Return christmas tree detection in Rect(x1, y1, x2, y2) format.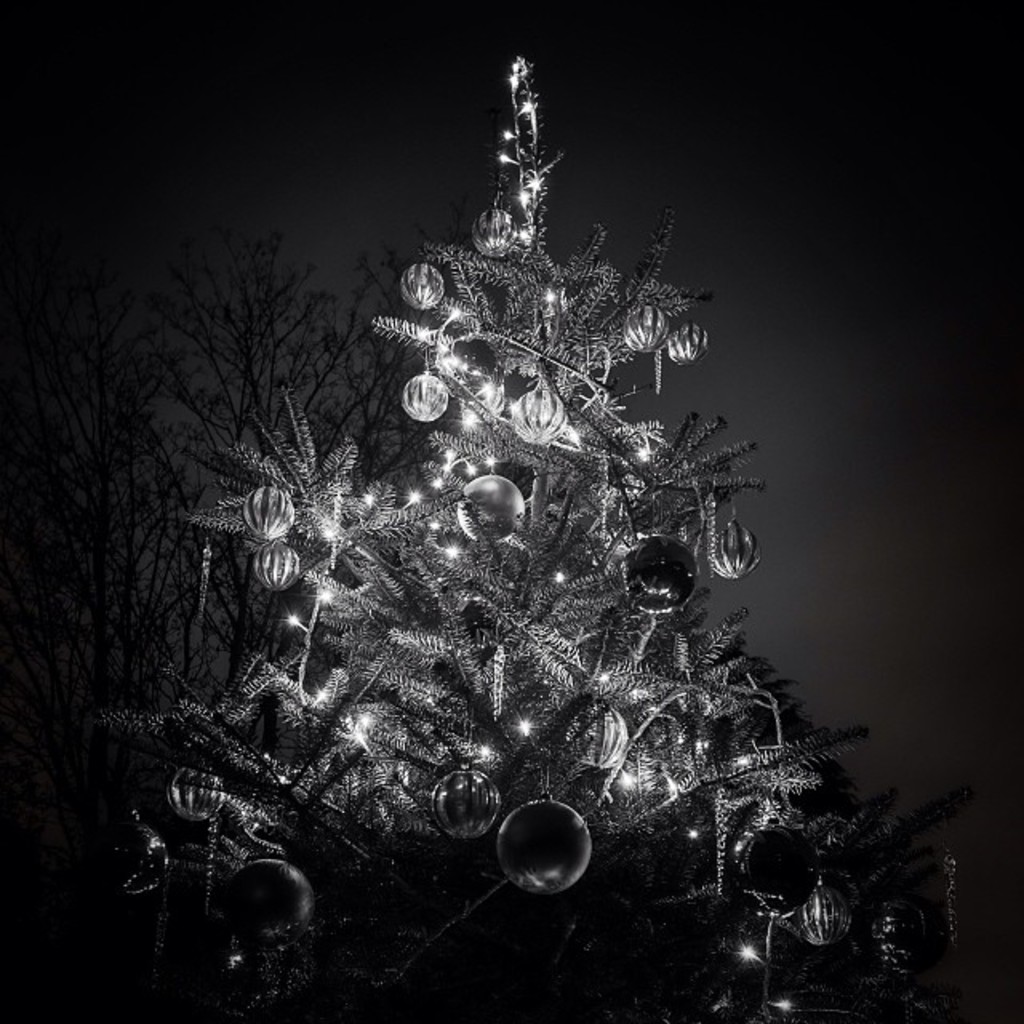
Rect(104, 56, 918, 1022).
